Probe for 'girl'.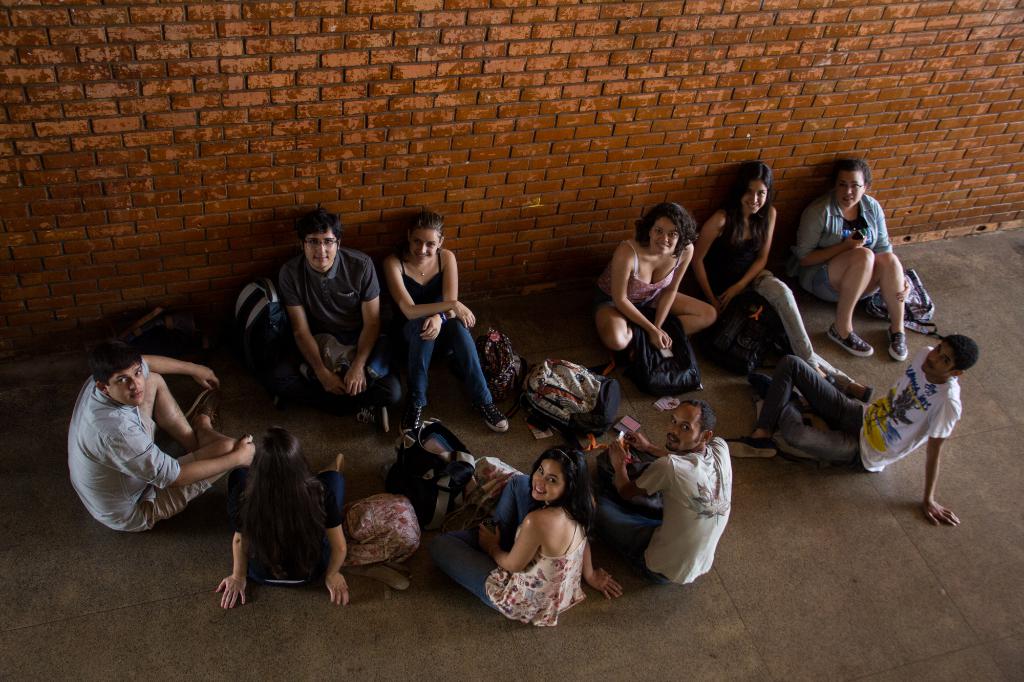
Probe result: {"x1": 210, "y1": 422, "x2": 353, "y2": 609}.
